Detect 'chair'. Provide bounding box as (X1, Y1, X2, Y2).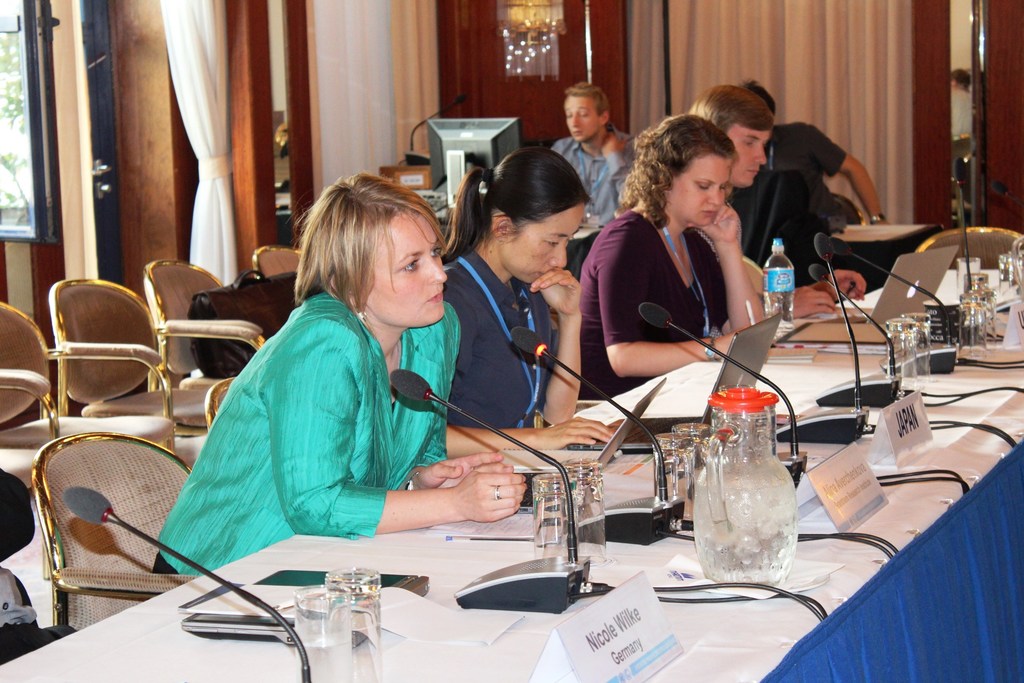
(0, 468, 49, 667).
